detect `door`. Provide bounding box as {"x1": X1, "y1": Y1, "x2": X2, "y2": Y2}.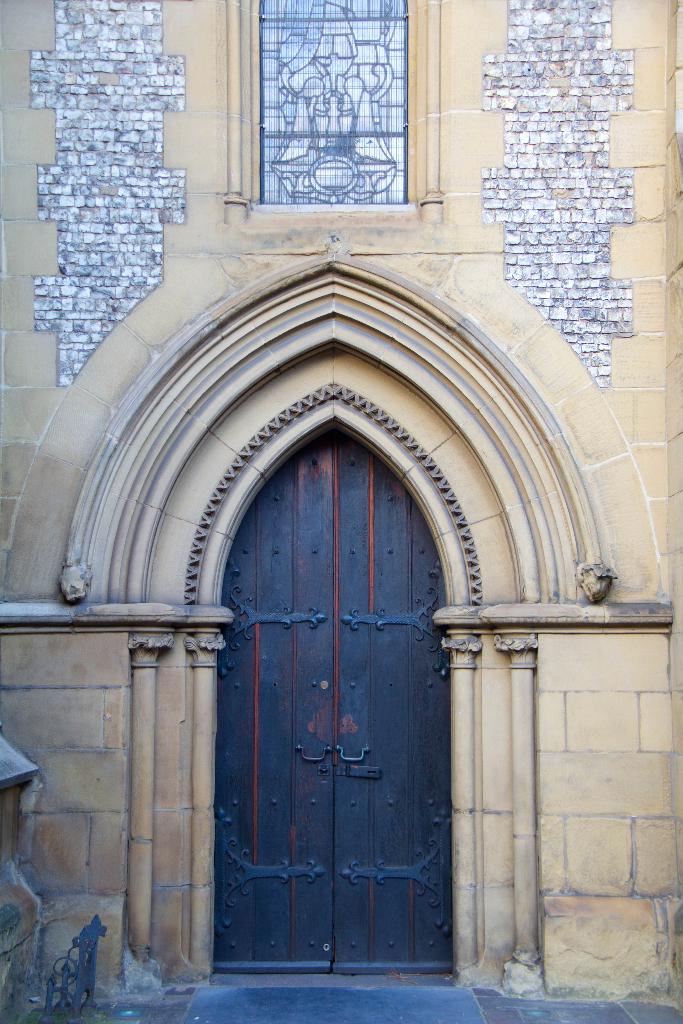
{"x1": 200, "y1": 433, "x2": 471, "y2": 998}.
